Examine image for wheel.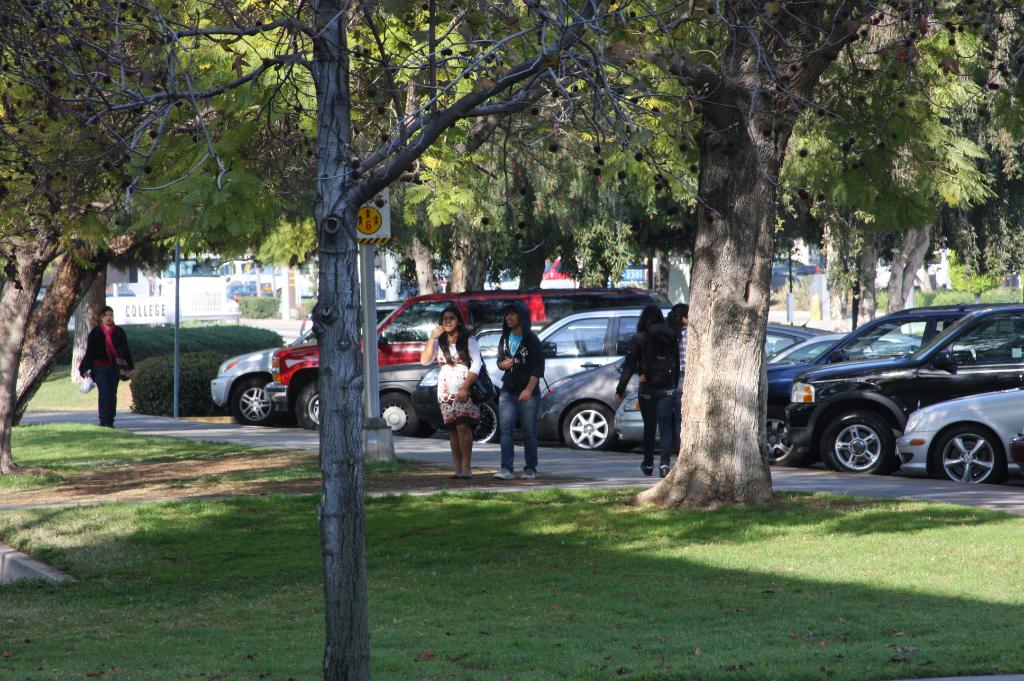
Examination result: [566,399,618,456].
